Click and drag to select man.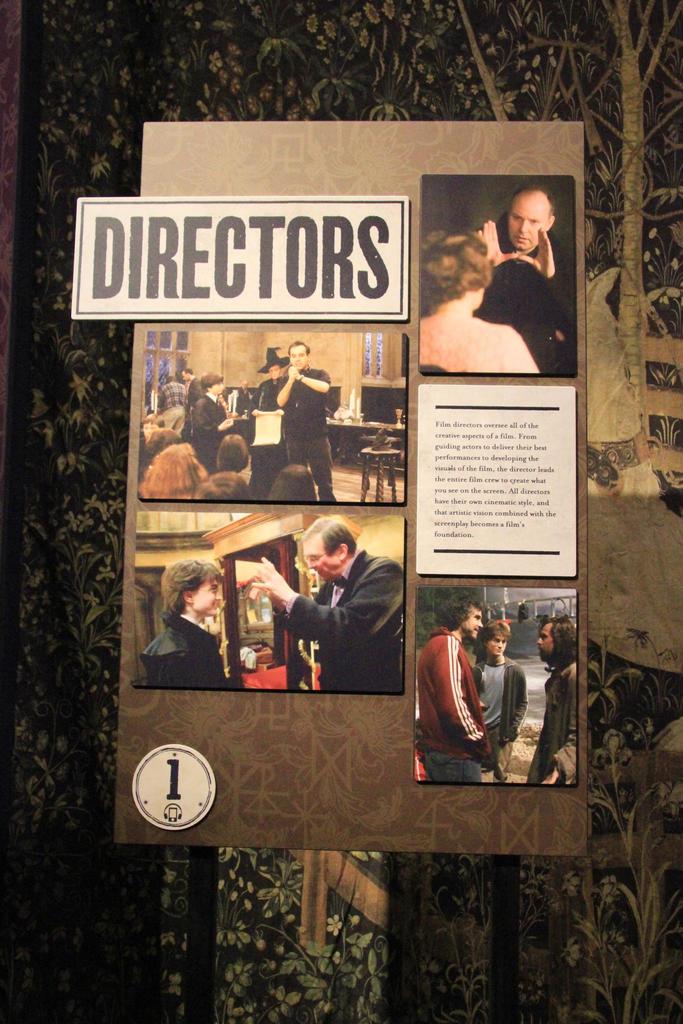
Selection: <region>417, 600, 492, 787</region>.
